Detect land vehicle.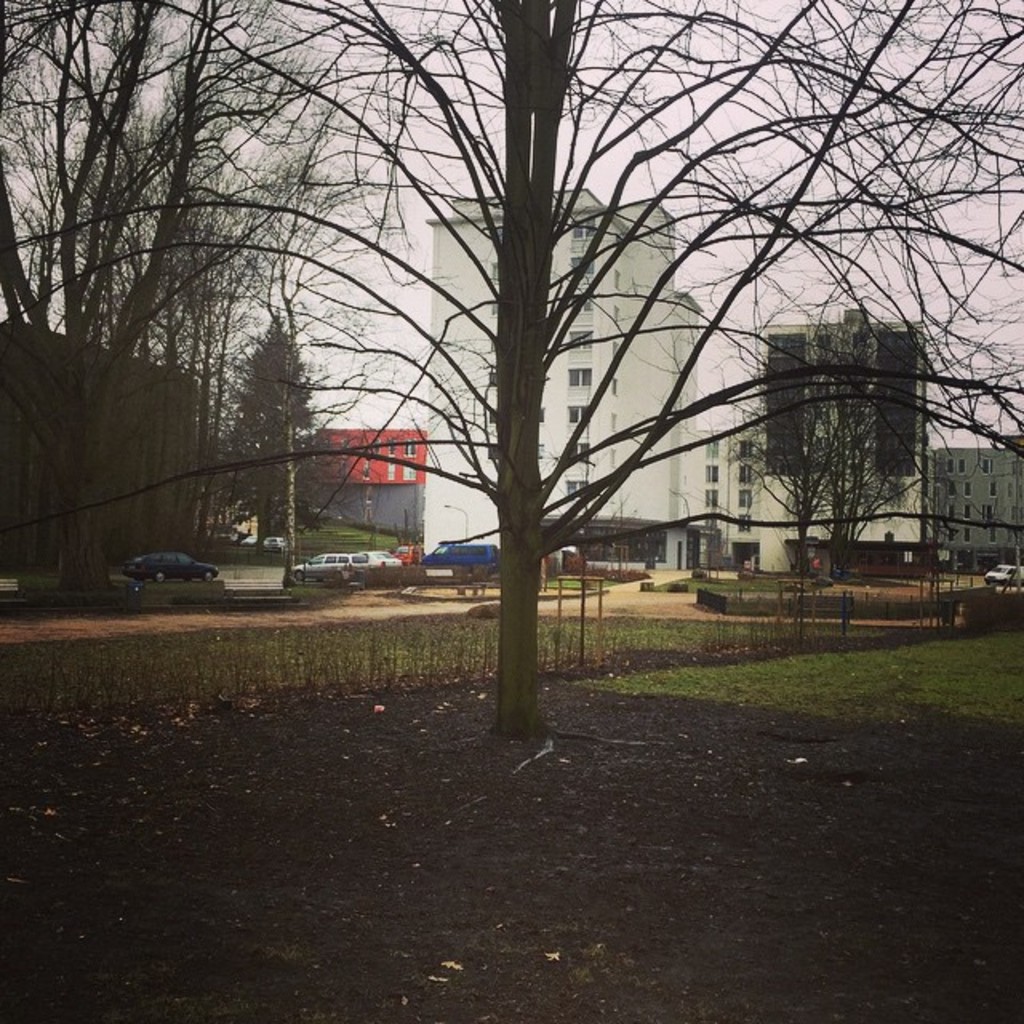
Detected at [242, 536, 251, 541].
